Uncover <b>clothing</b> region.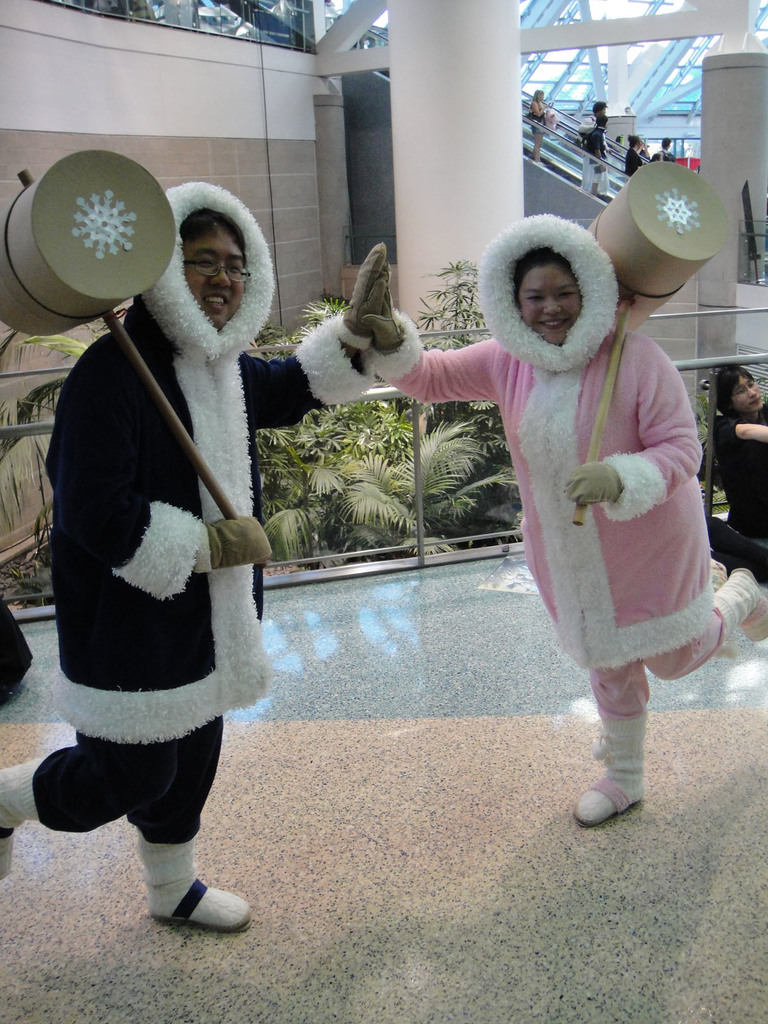
Uncovered: {"left": 578, "top": 115, "right": 596, "bottom": 193}.
